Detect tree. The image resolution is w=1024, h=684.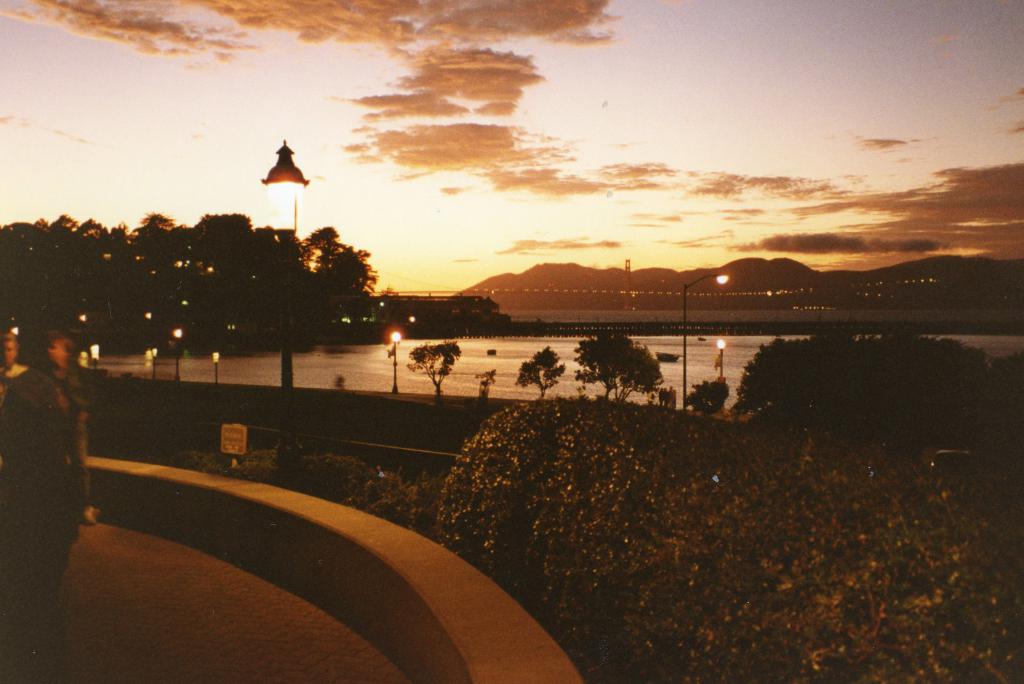
l=574, t=331, r=662, b=401.
